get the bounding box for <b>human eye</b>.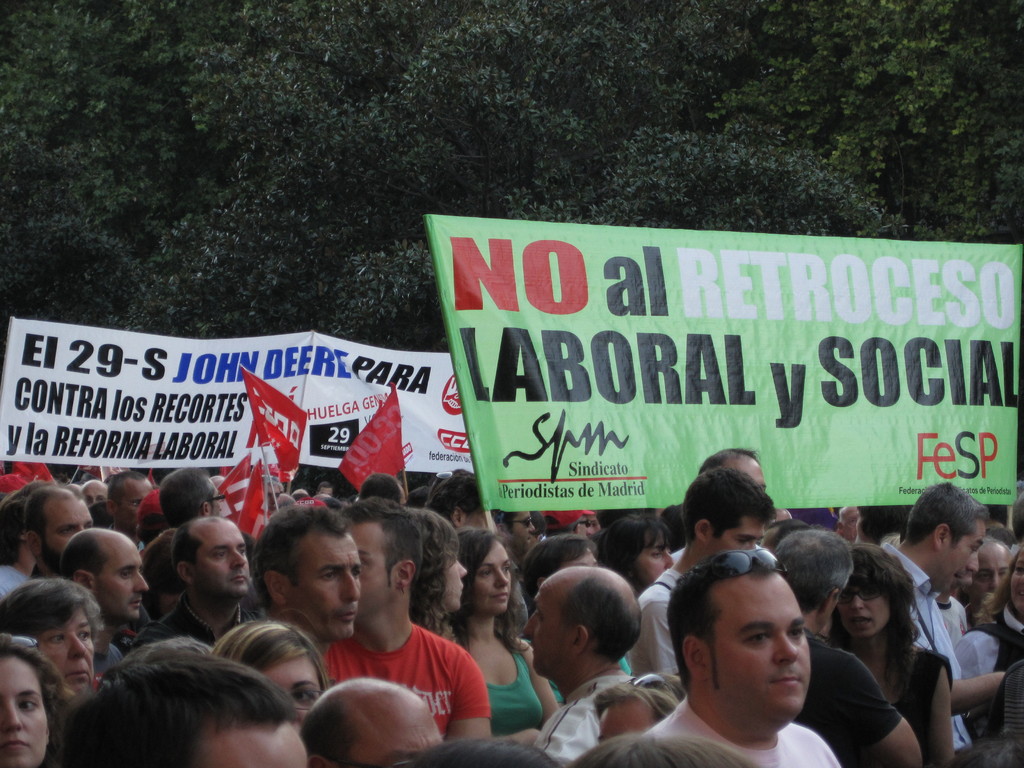
<region>17, 696, 42, 716</region>.
